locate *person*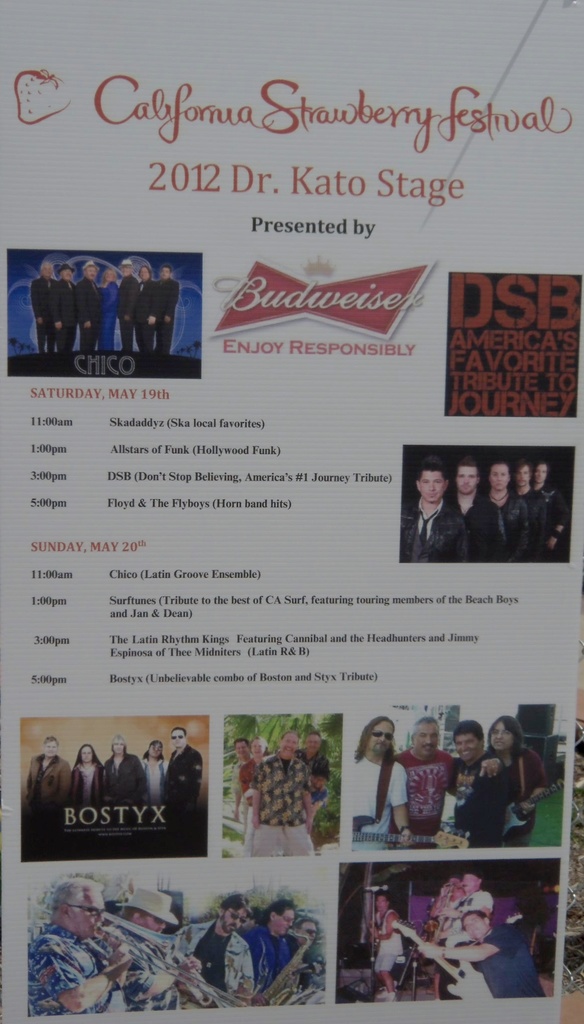
Rect(245, 900, 301, 1005)
